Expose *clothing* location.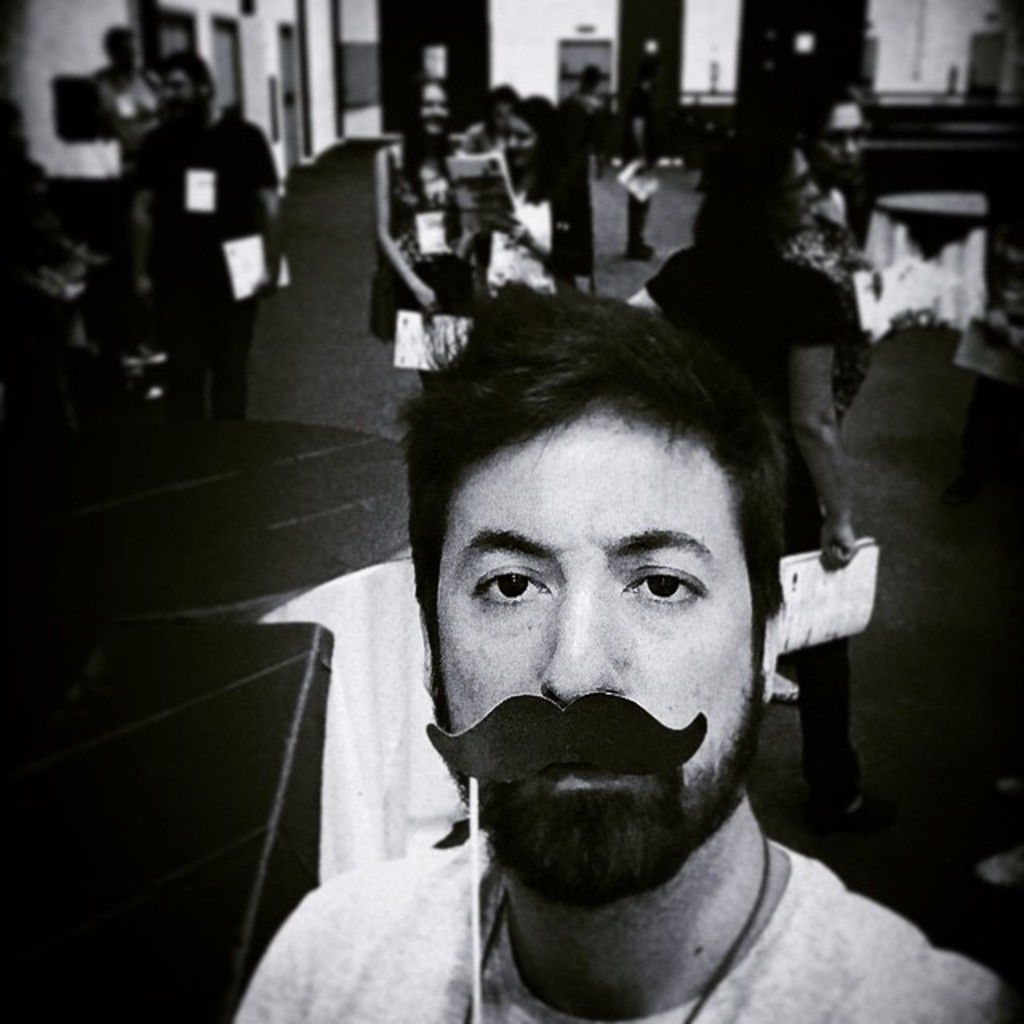
Exposed at (373, 138, 445, 362).
